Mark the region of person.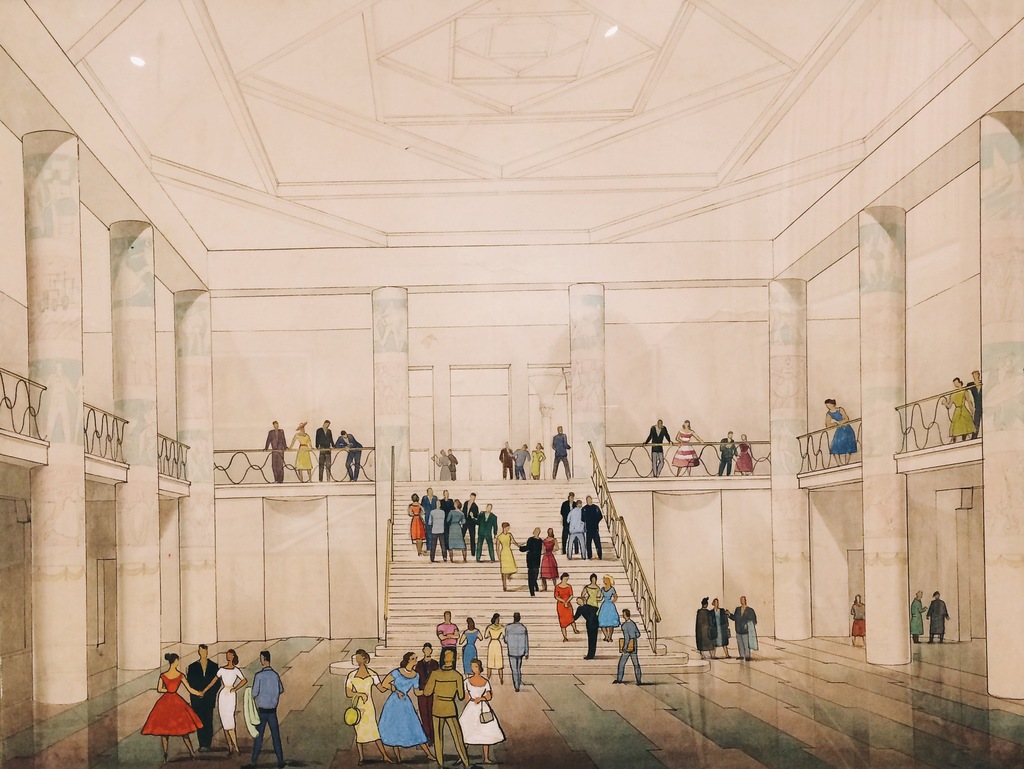
Region: {"x1": 671, "y1": 424, "x2": 705, "y2": 475}.
